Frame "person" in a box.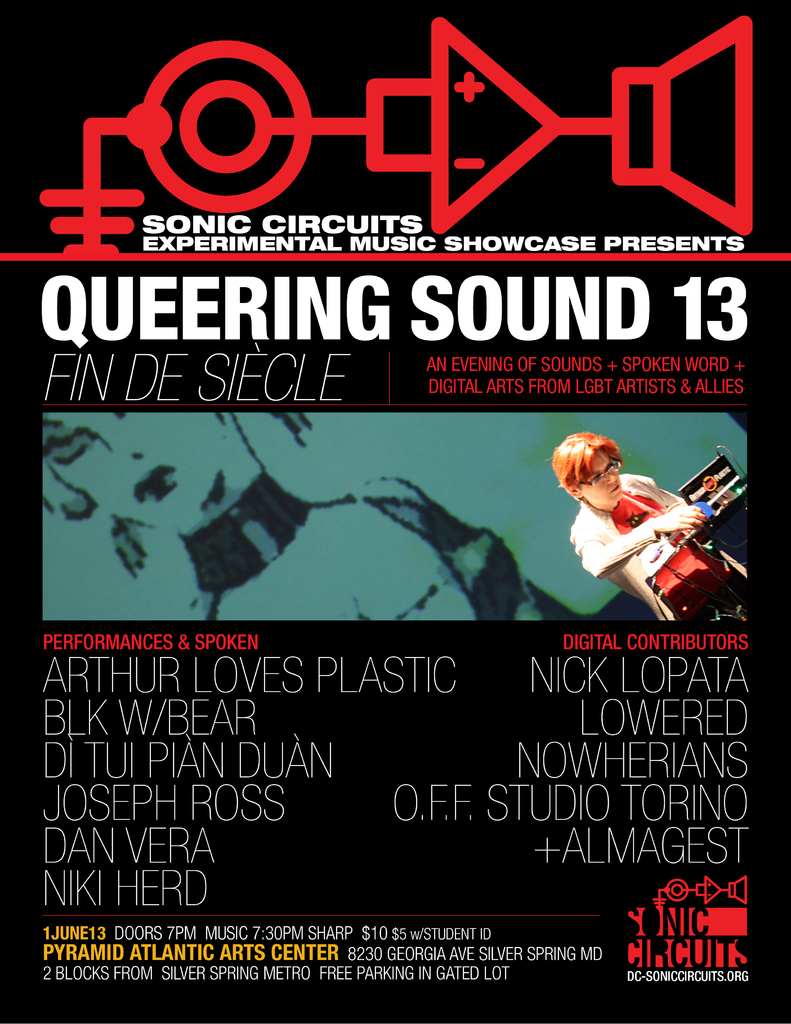
43,404,530,629.
